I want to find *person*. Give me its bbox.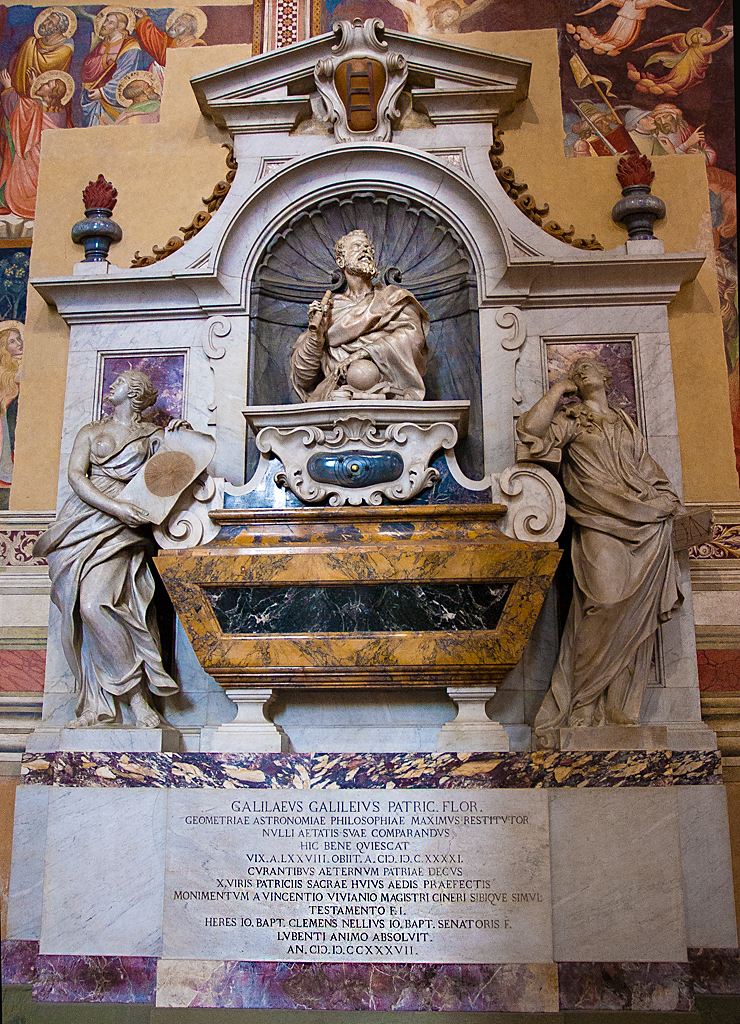
BBox(51, 387, 199, 756).
